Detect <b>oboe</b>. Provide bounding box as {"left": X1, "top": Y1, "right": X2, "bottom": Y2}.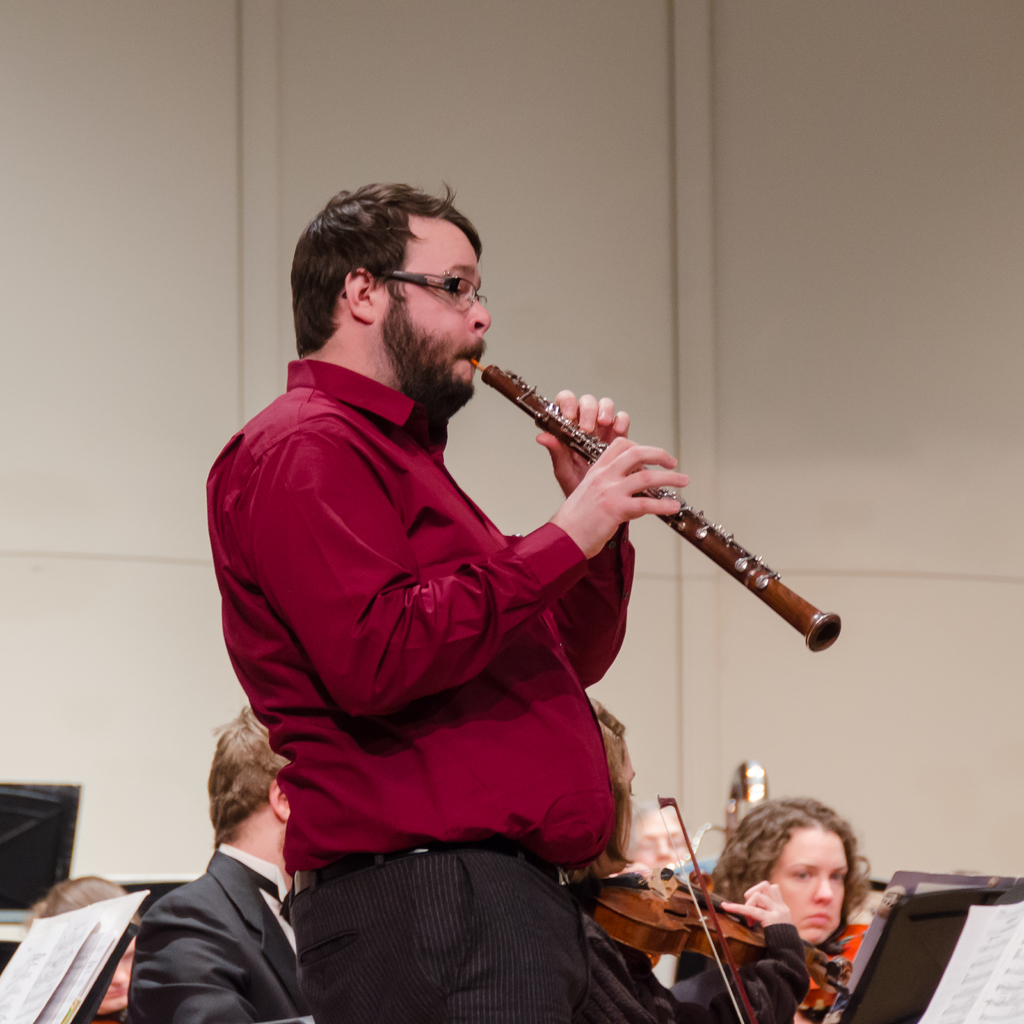
{"left": 466, "top": 353, "right": 845, "bottom": 650}.
